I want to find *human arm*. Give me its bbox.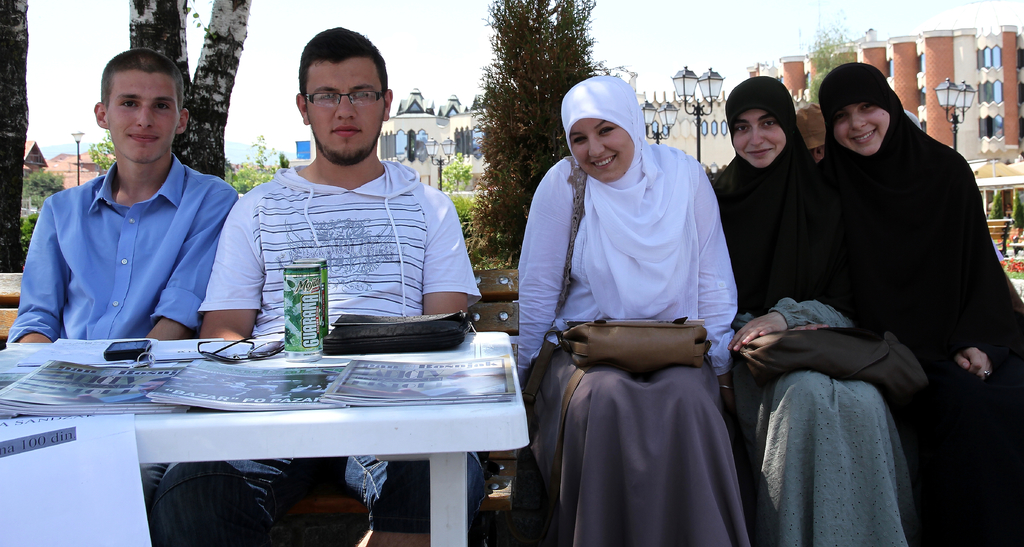
Rect(693, 158, 738, 397).
